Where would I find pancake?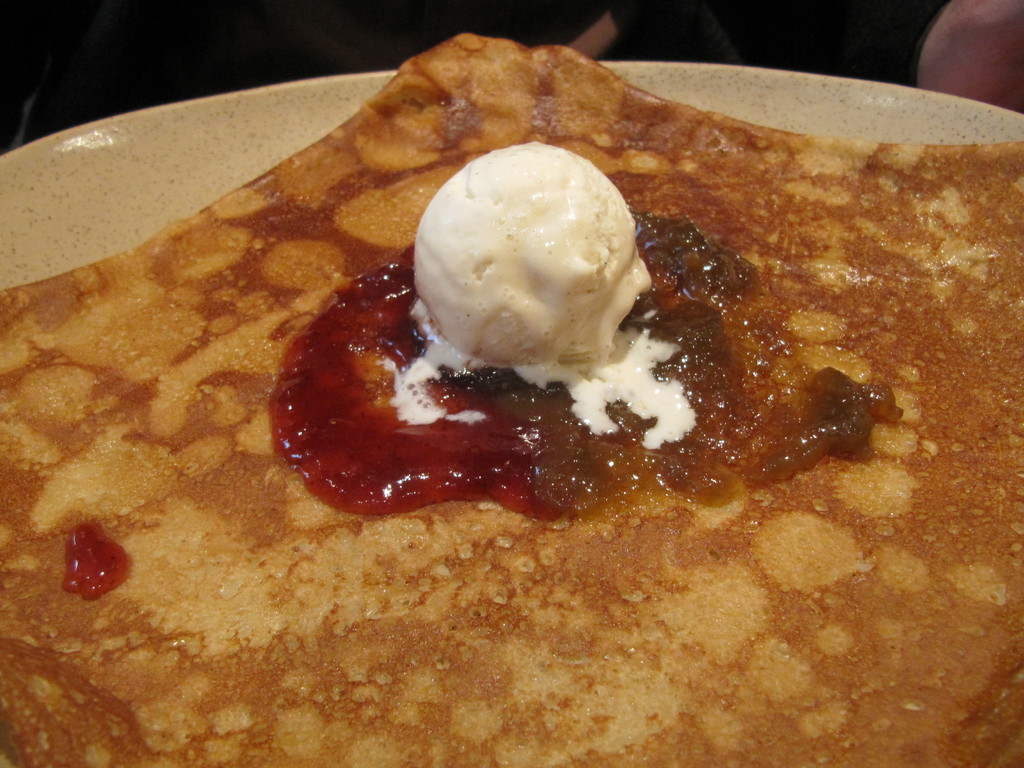
At 0,35,1023,767.
